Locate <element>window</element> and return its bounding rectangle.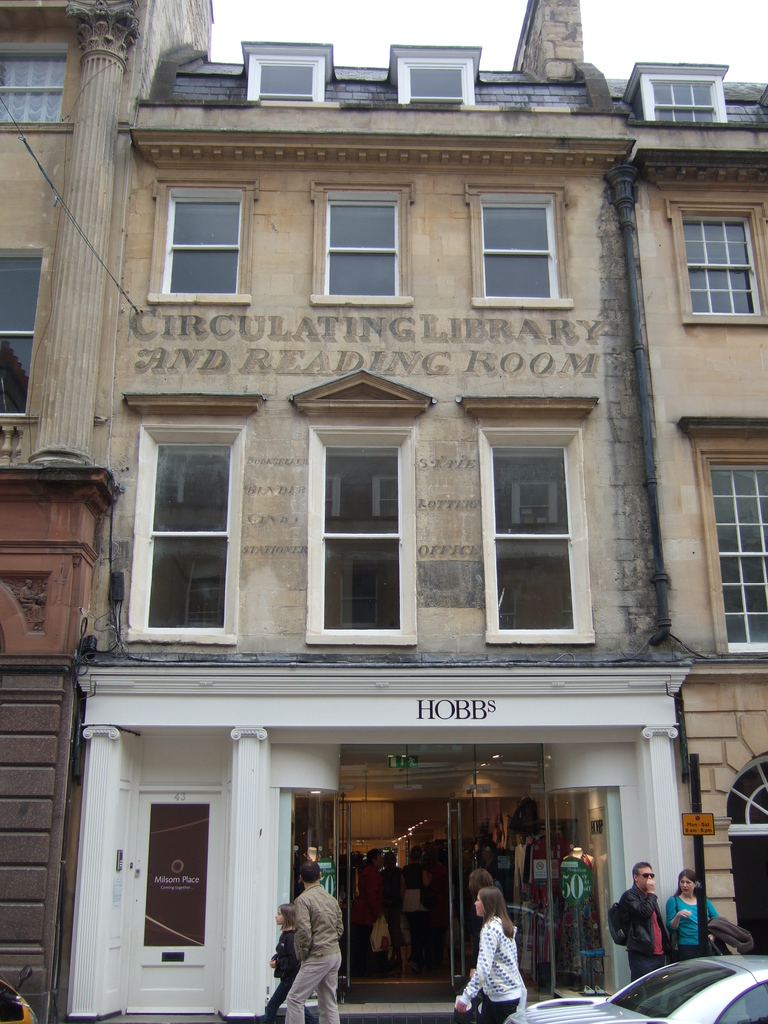
307:177:415:305.
